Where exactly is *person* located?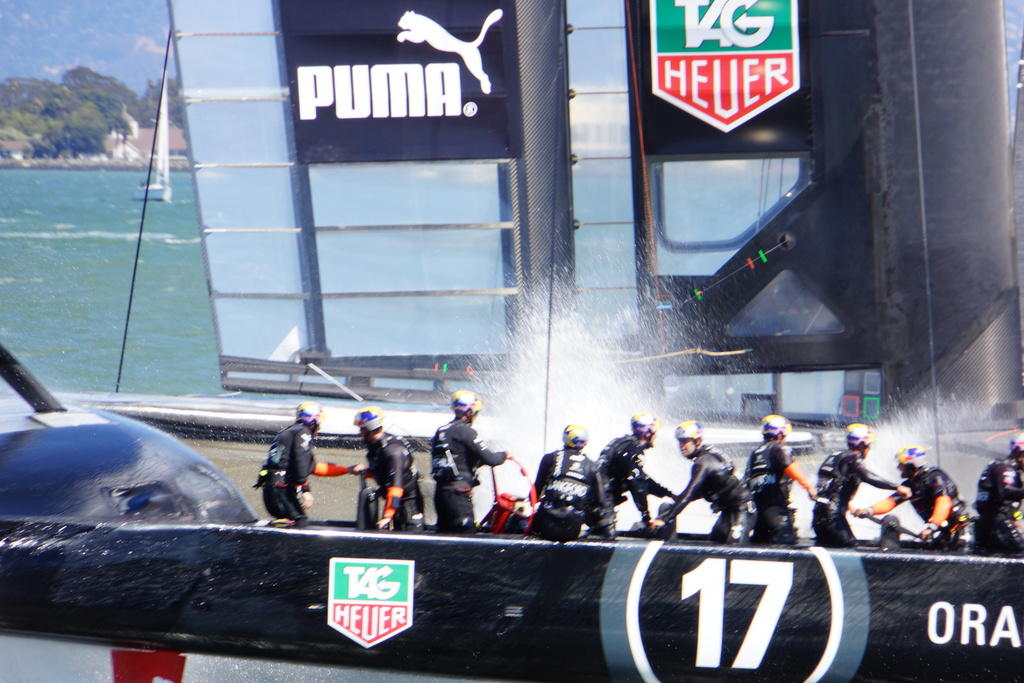
Its bounding box is <bbox>748, 415, 817, 544</bbox>.
